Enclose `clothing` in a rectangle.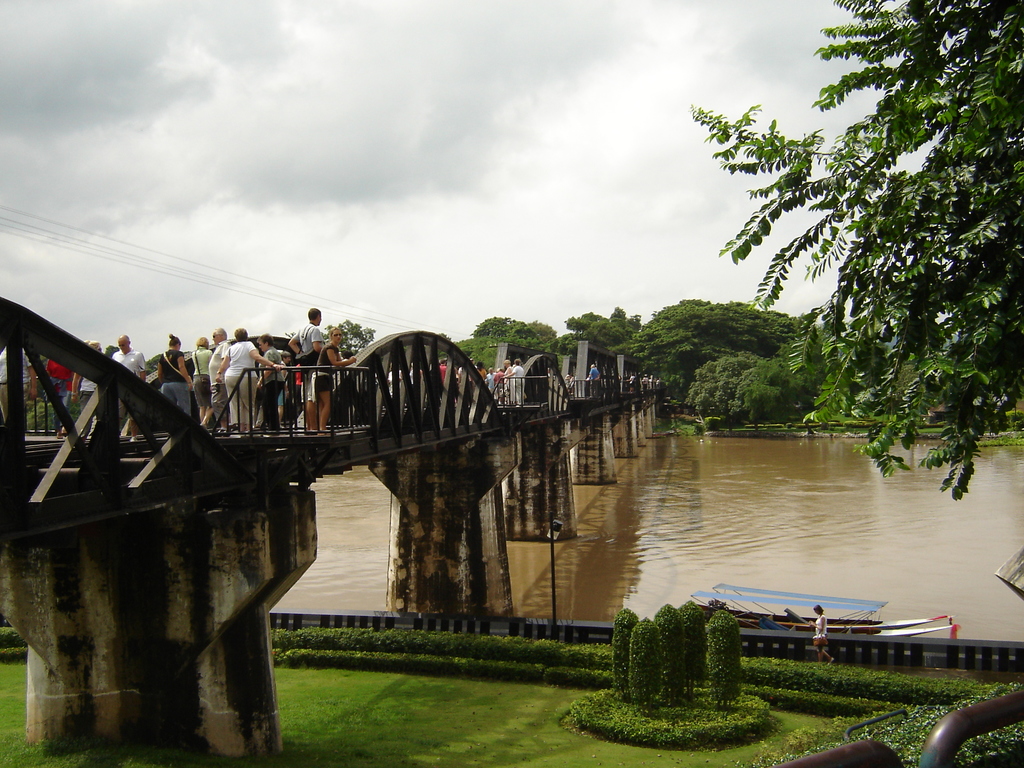
(left=192, top=347, right=212, bottom=408).
